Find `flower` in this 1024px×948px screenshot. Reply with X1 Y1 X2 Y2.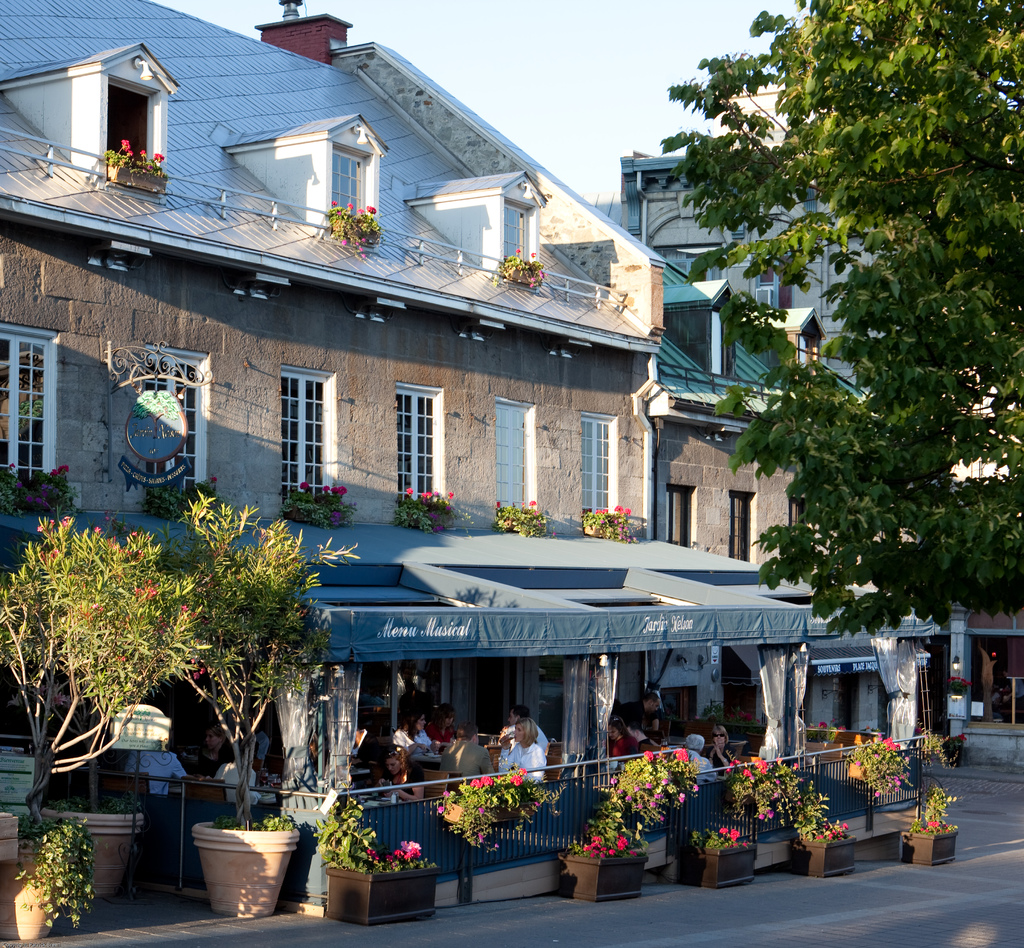
335 211 341 217.
